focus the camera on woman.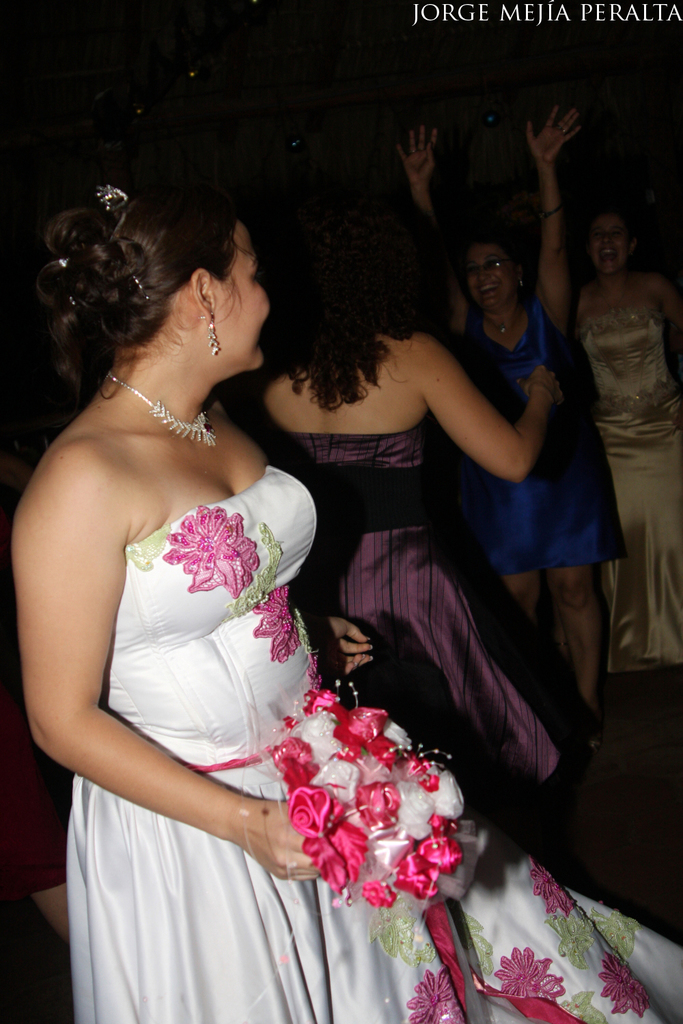
Focus region: {"x1": 402, "y1": 98, "x2": 600, "y2": 763}.
